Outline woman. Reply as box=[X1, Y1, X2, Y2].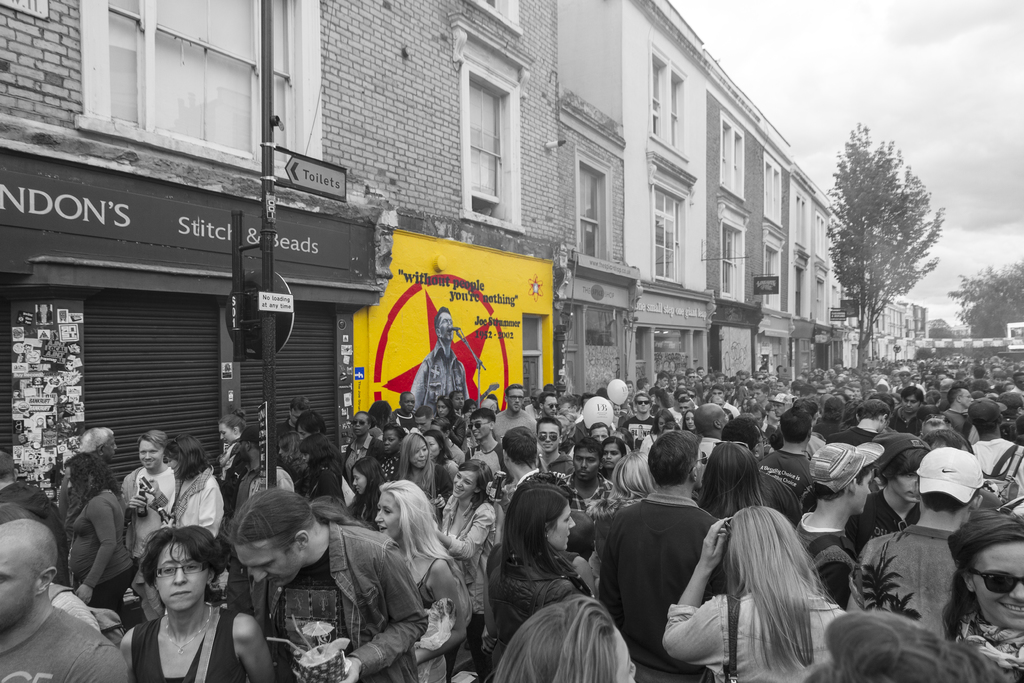
box=[340, 446, 391, 530].
